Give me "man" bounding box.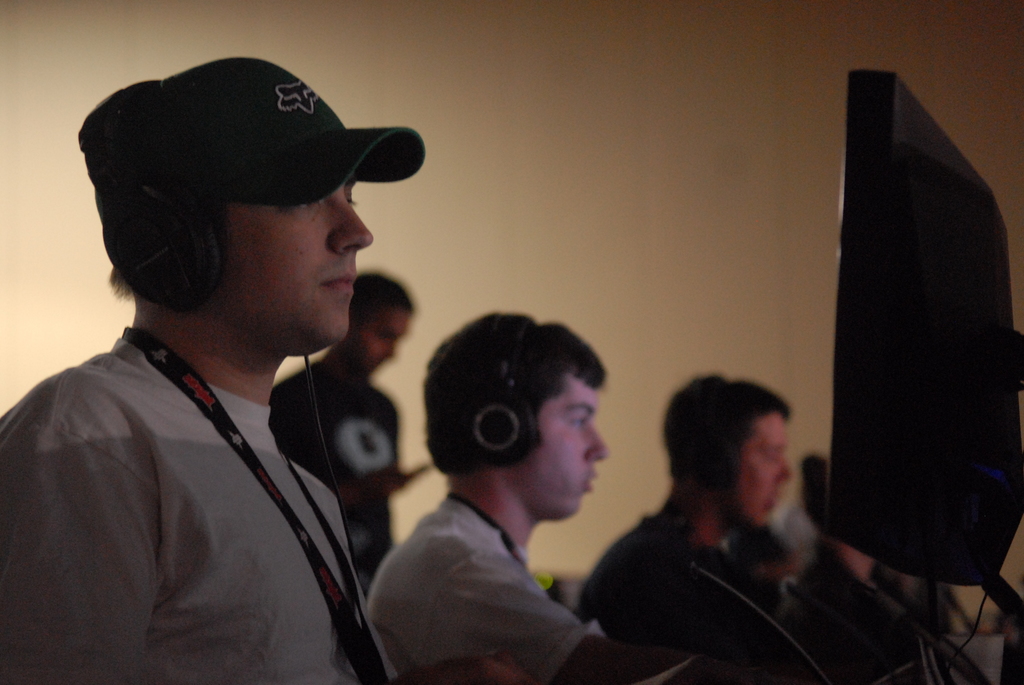
BBox(781, 497, 937, 615).
